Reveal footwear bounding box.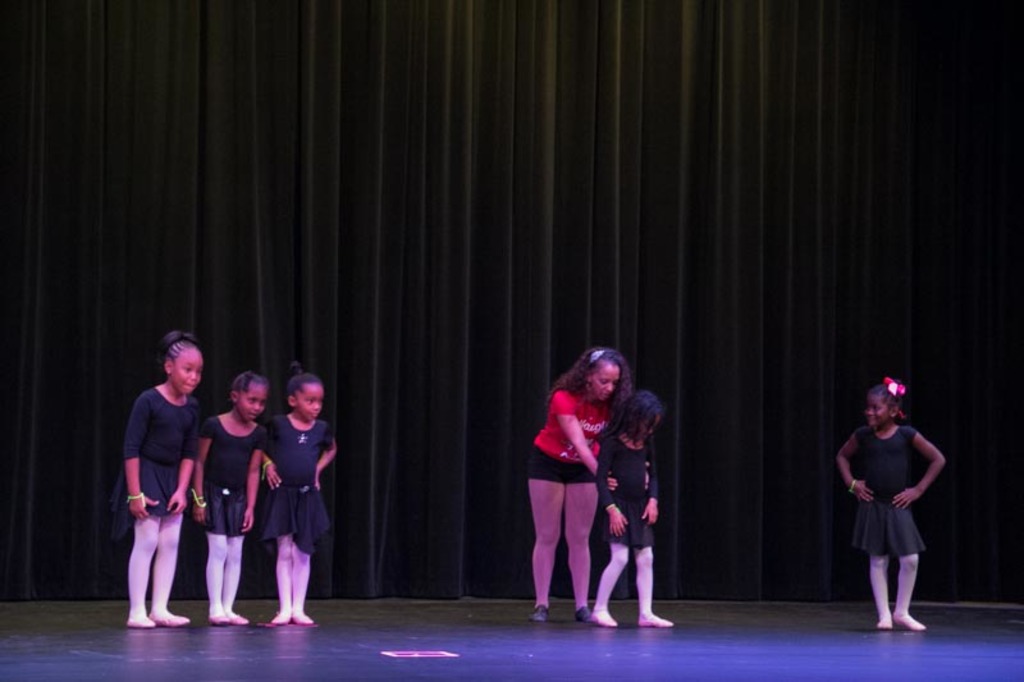
Revealed: crop(529, 608, 548, 623).
